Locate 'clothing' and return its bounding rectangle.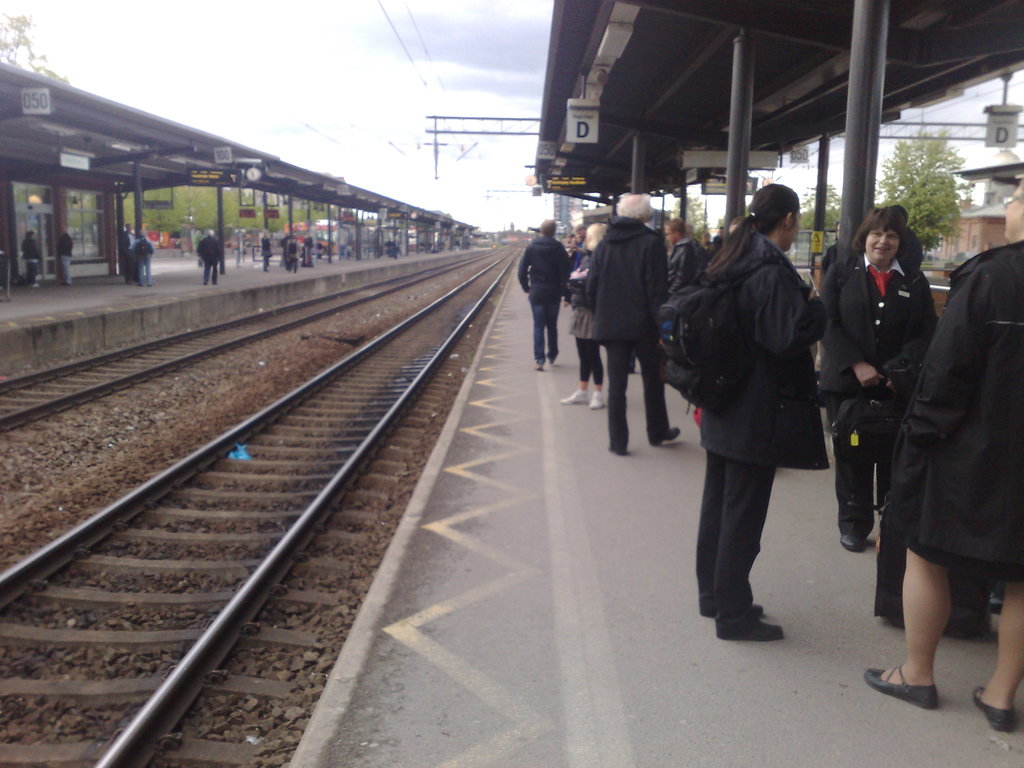
Rect(197, 236, 222, 285).
